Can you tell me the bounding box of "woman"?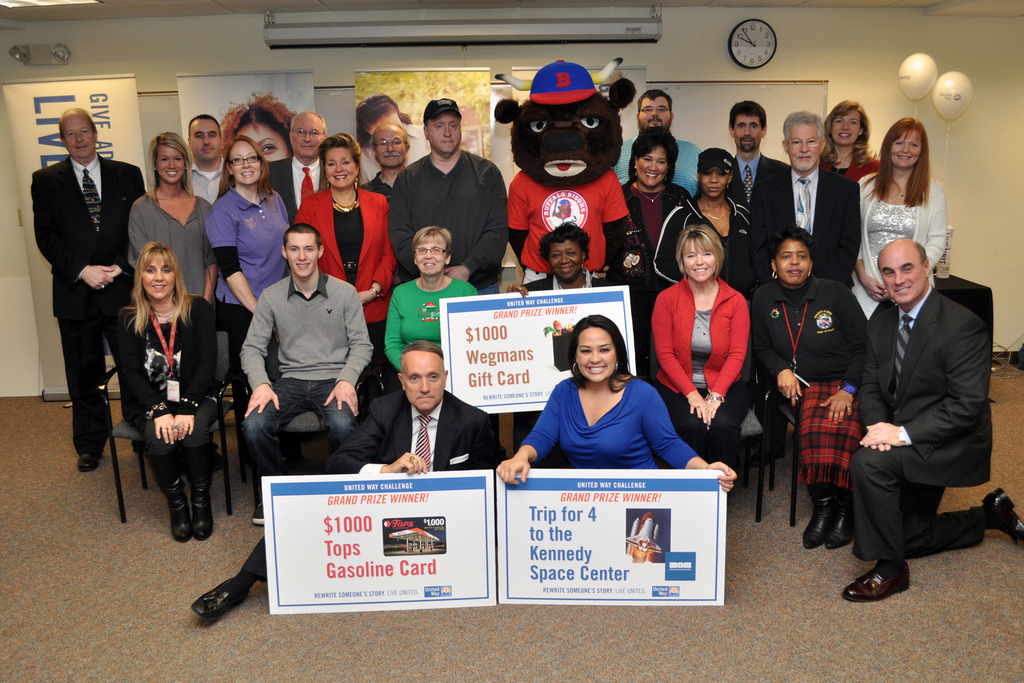
rect(746, 222, 871, 548).
